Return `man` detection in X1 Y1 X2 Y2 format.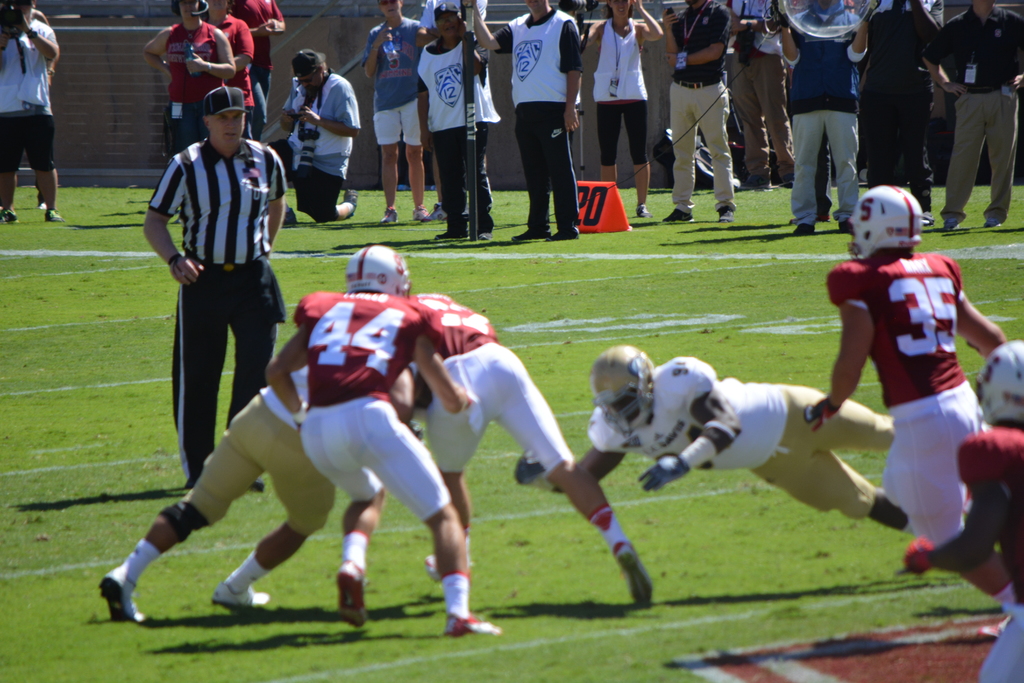
141 86 290 498.
